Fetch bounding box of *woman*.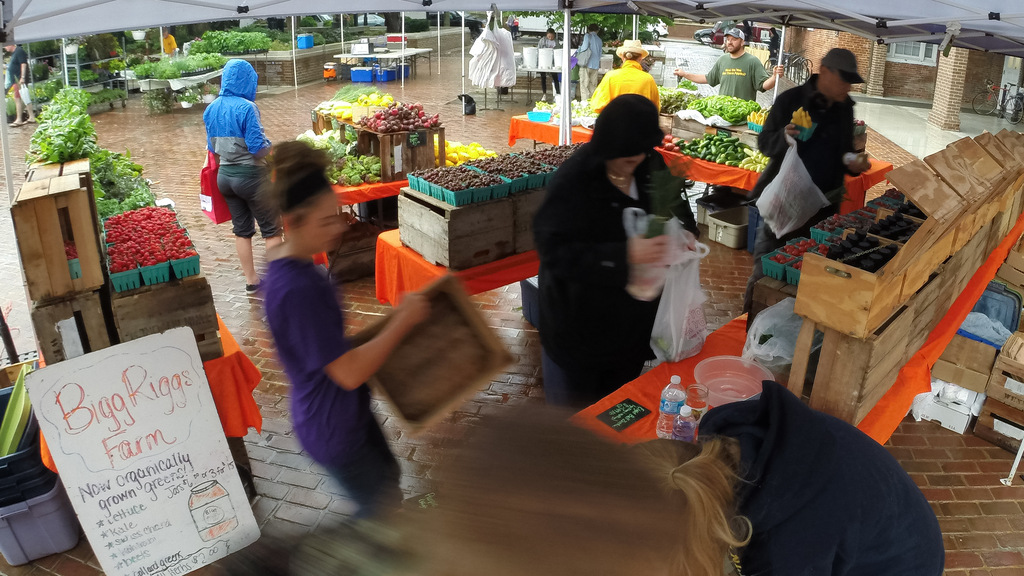
Bbox: [585,36,663,115].
